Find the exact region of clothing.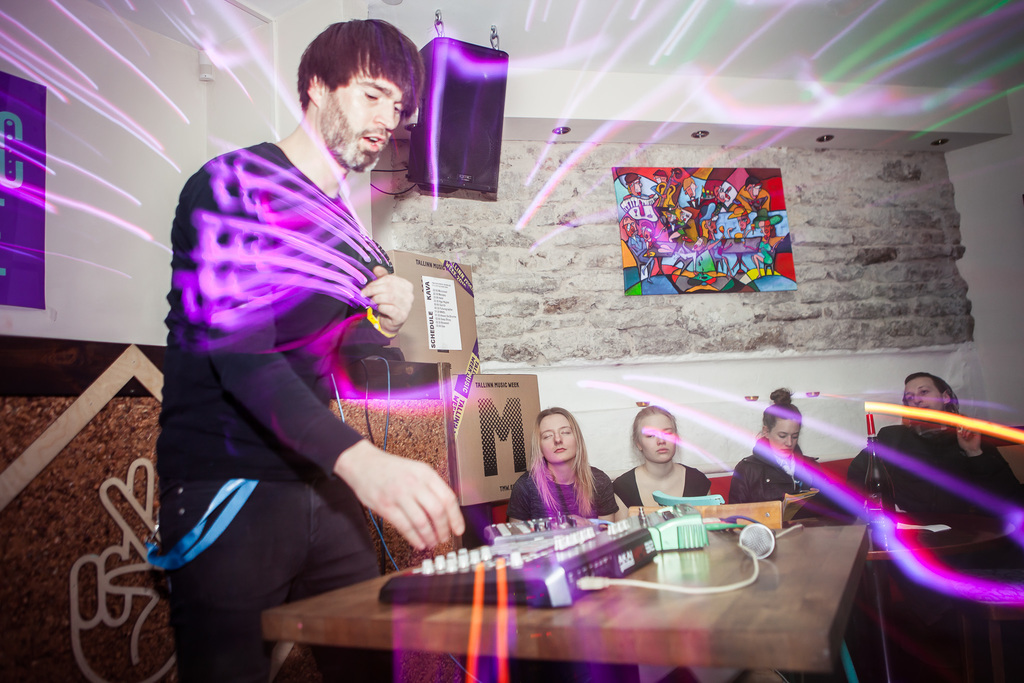
Exact region: {"x1": 609, "y1": 462, "x2": 717, "y2": 511}.
